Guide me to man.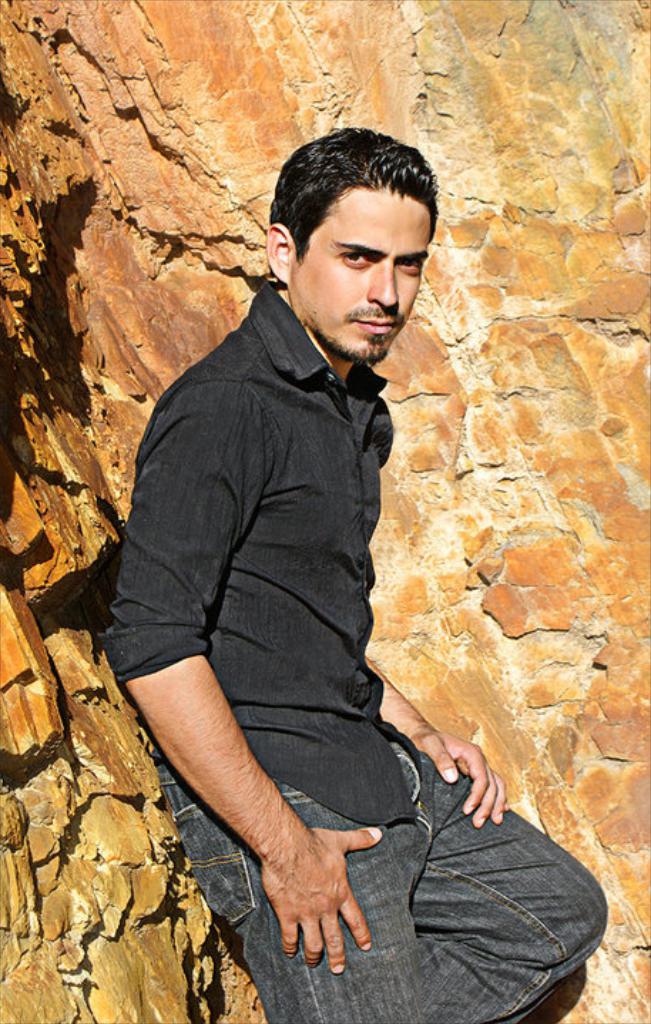
Guidance: <region>98, 127, 610, 1023</region>.
